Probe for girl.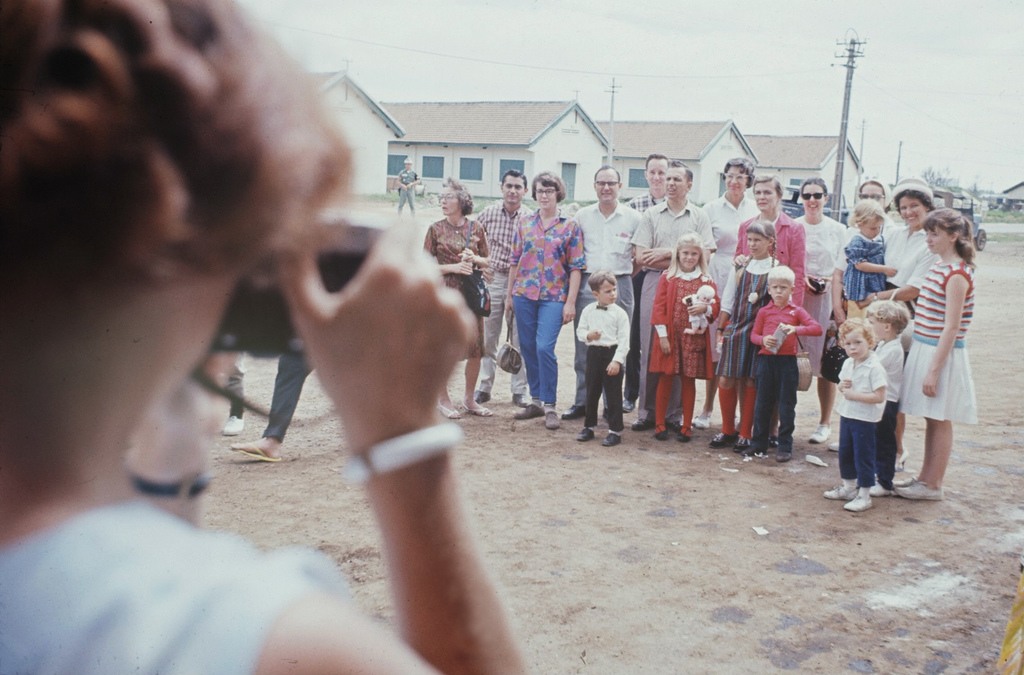
Probe result: [left=843, top=193, right=894, bottom=300].
